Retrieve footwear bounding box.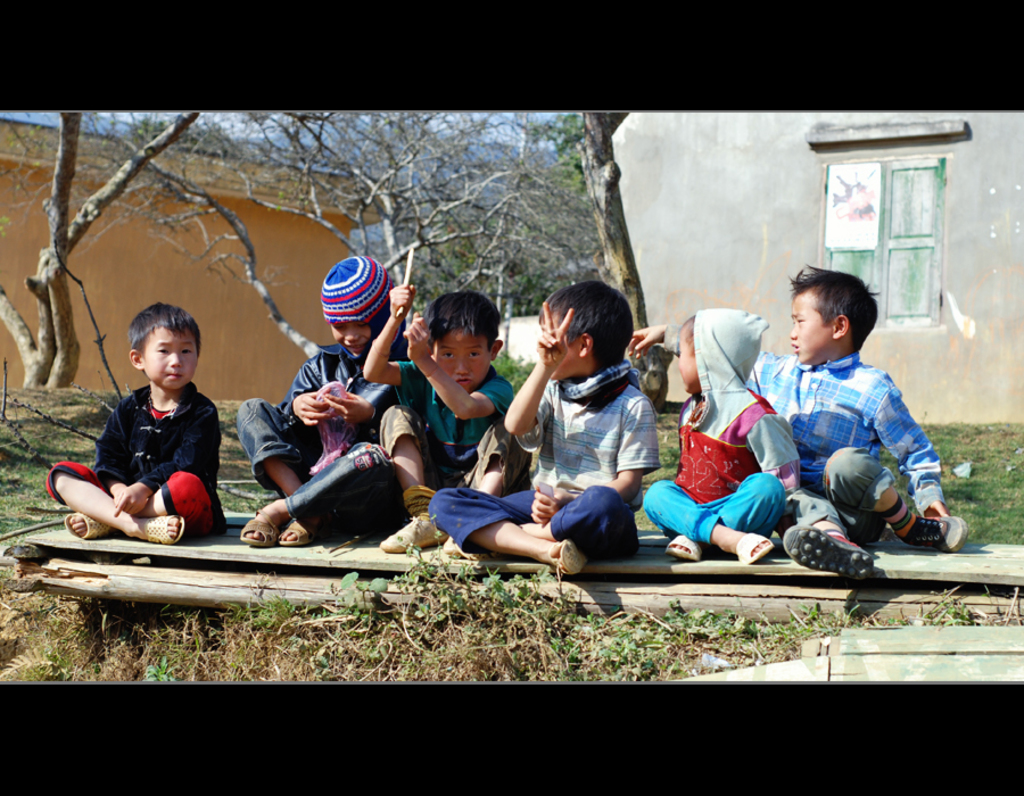
Bounding box: (556, 539, 587, 577).
